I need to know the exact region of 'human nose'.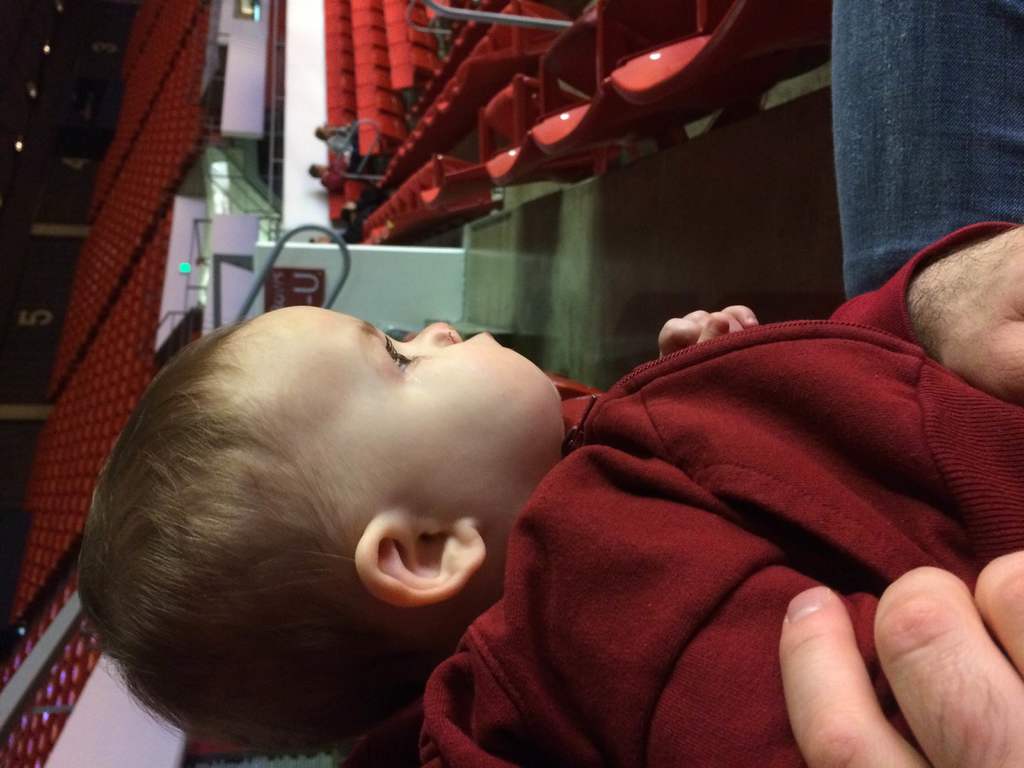
Region: l=408, t=323, r=458, b=349.
